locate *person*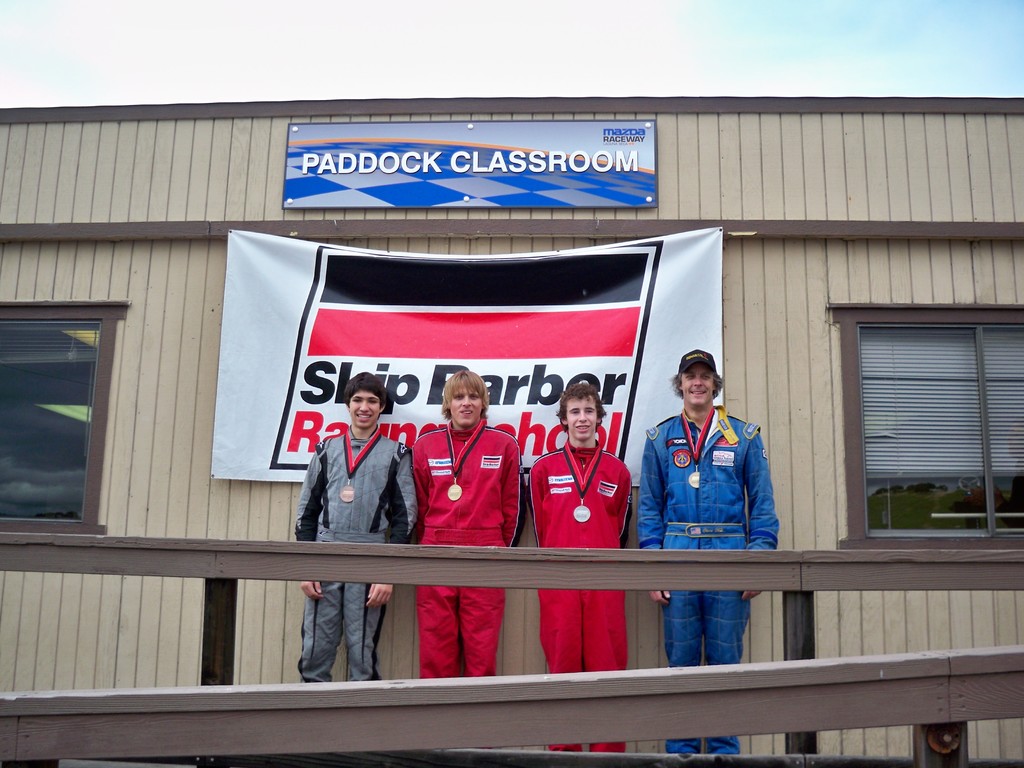
rect(637, 333, 786, 758)
